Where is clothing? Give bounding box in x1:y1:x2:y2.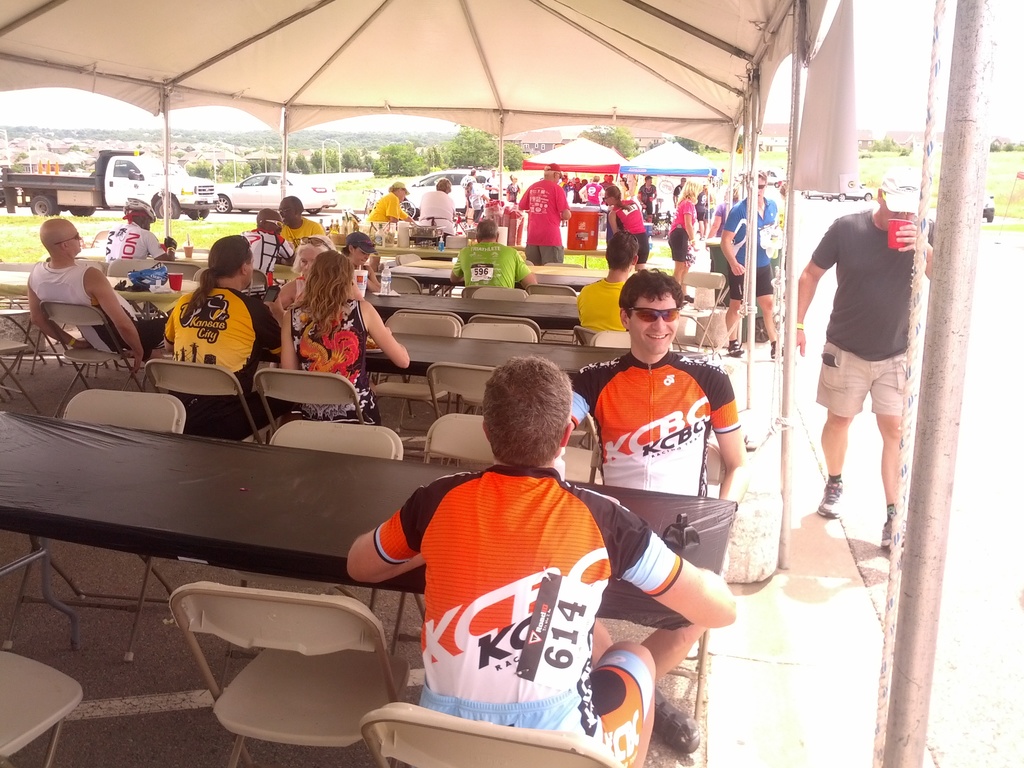
416:189:454:234.
